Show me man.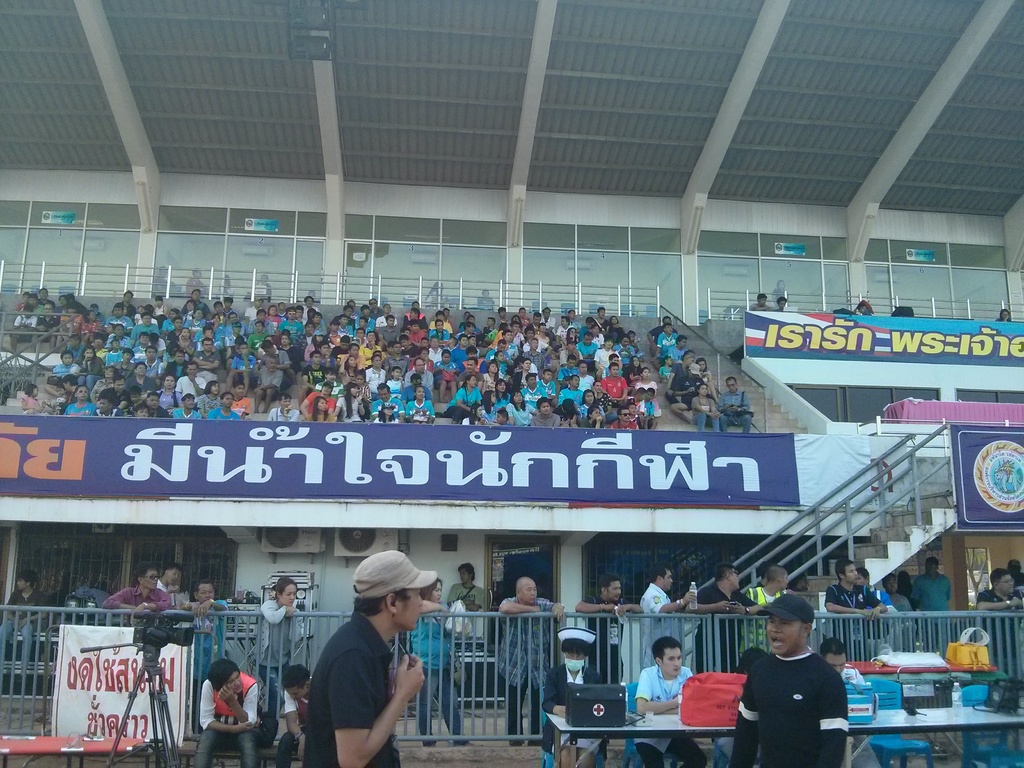
man is here: rect(559, 374, 583, 409).
